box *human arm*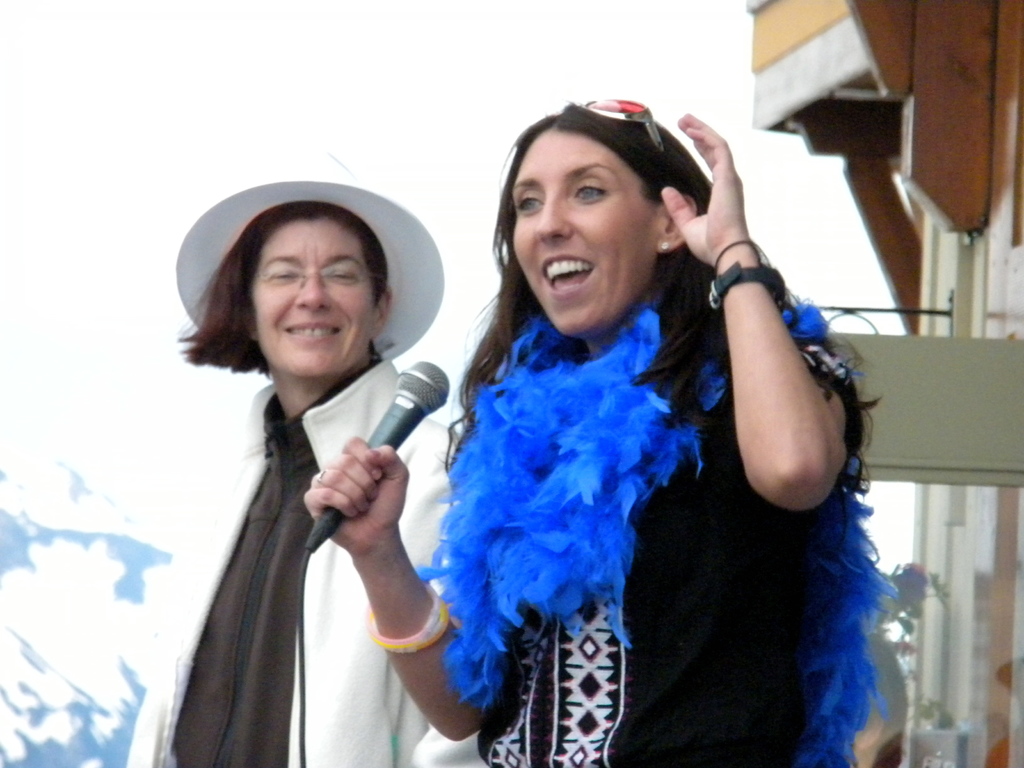
box=[298, 426, 502, 750]
